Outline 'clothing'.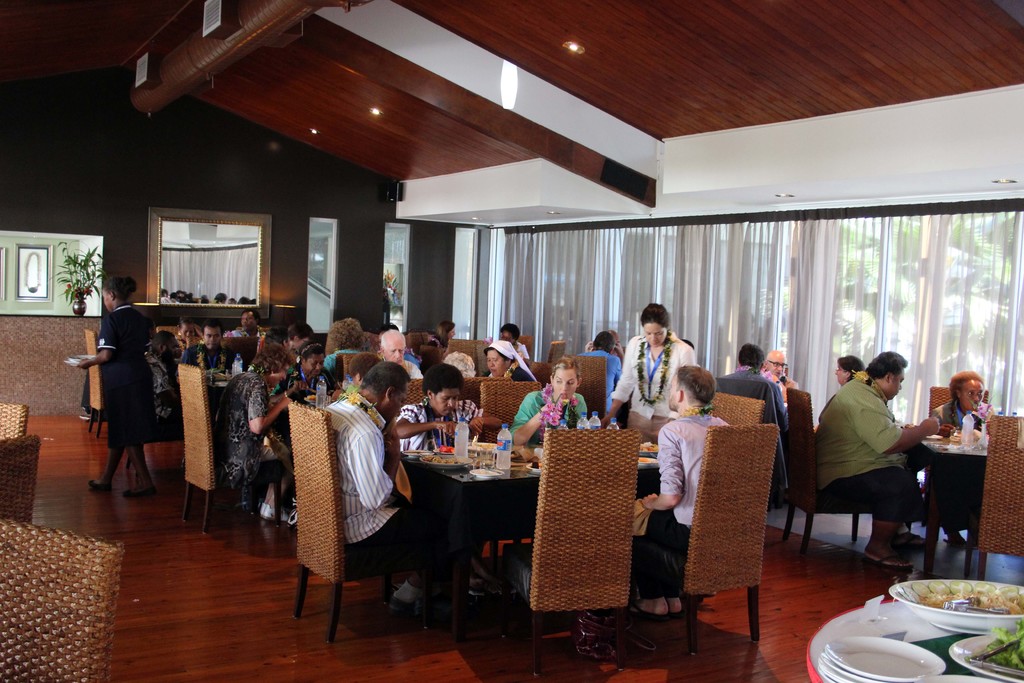
Outline: [630,406,729,598].
